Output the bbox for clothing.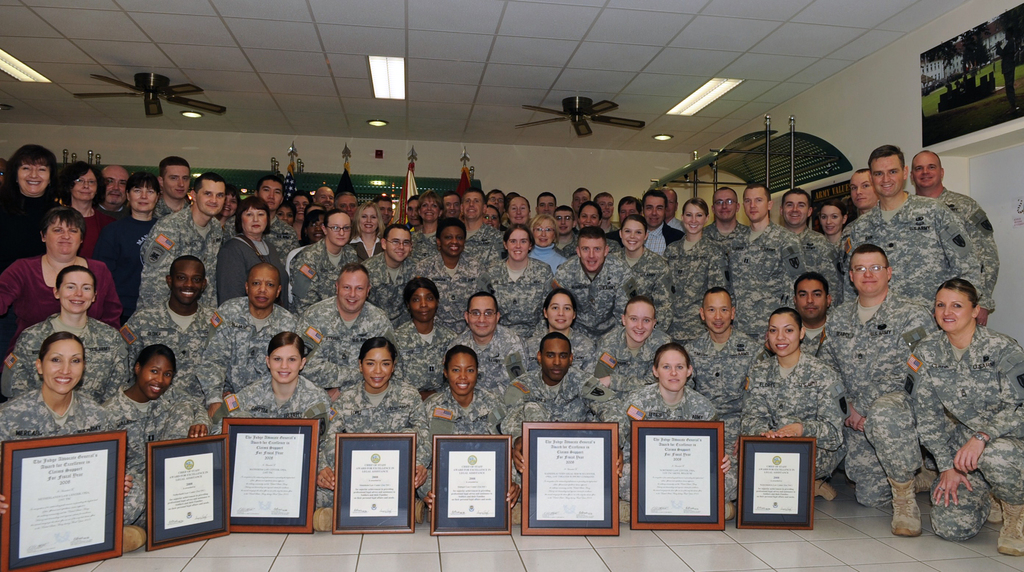
Rect(145, 298, 227, 396).
